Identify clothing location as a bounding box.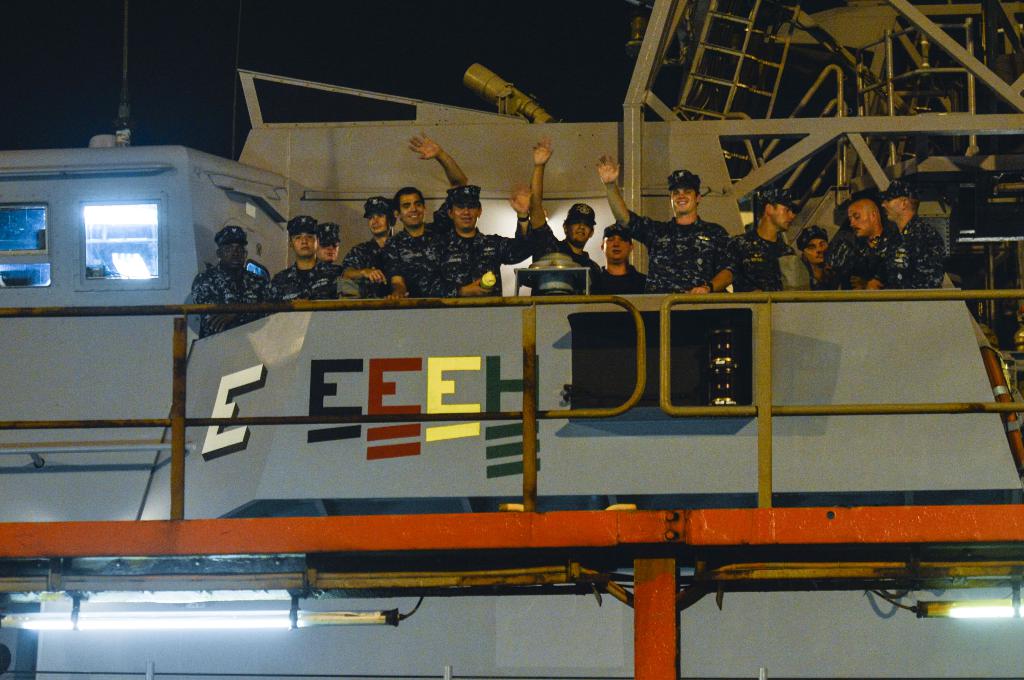
select_region(726, 219, 800, 289).
